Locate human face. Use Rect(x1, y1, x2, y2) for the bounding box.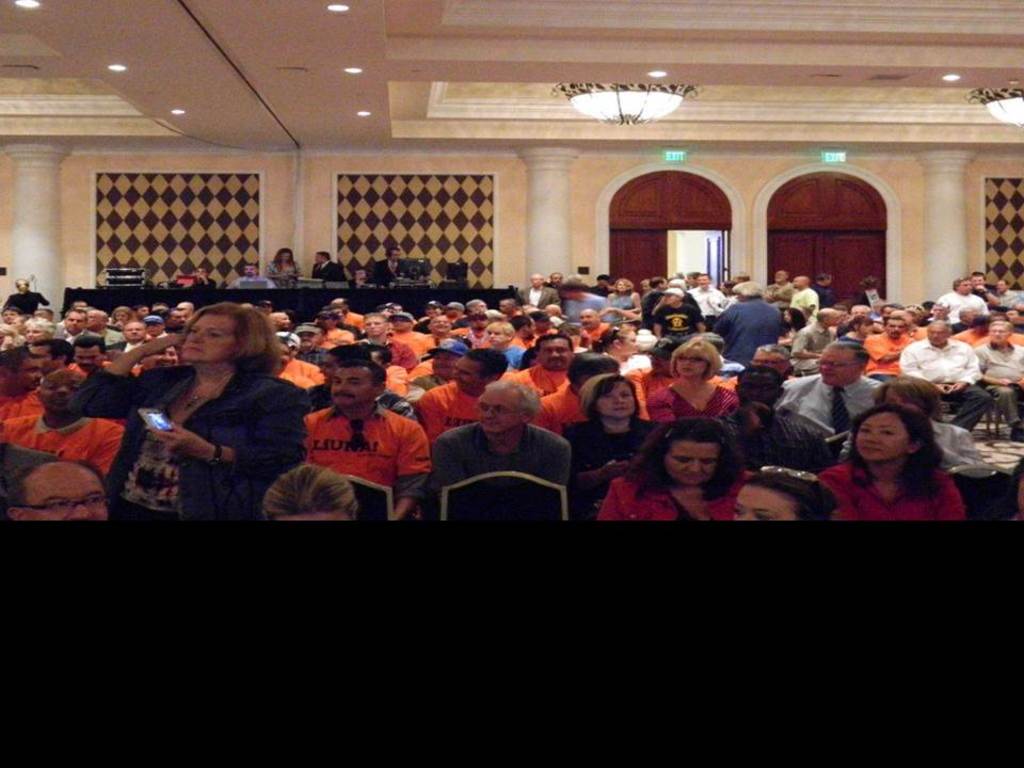
Rect(179, 313, 241, 363).
